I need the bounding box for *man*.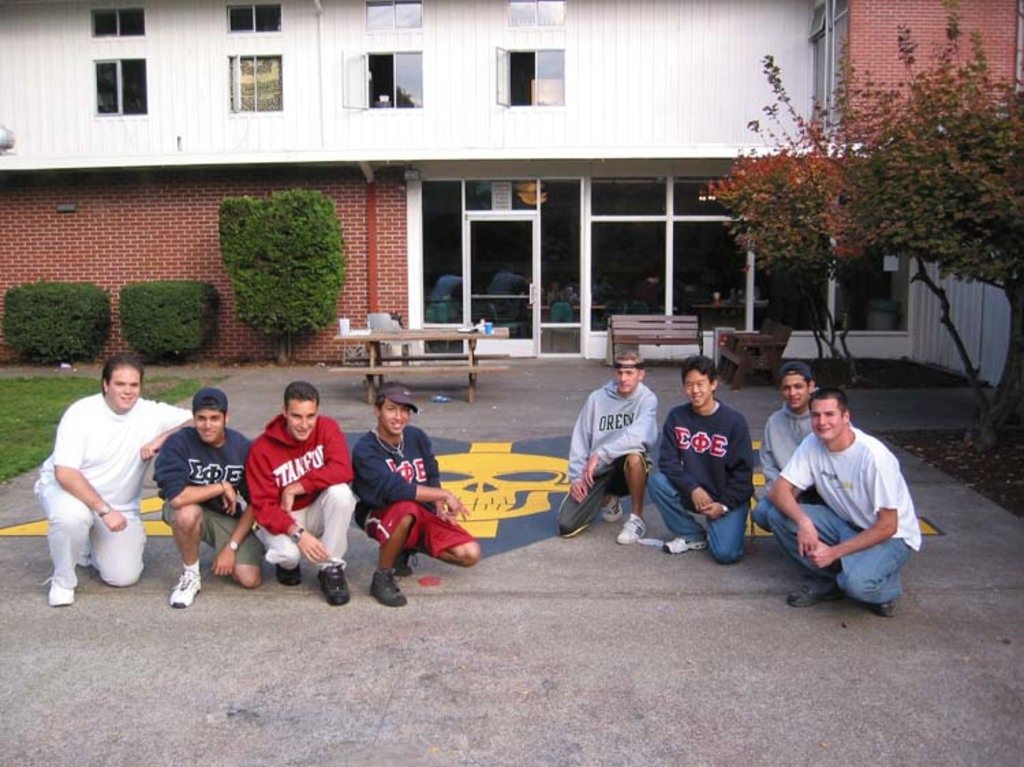
Here it is: <bbox>153, 386, 266, 611</bbox>.
